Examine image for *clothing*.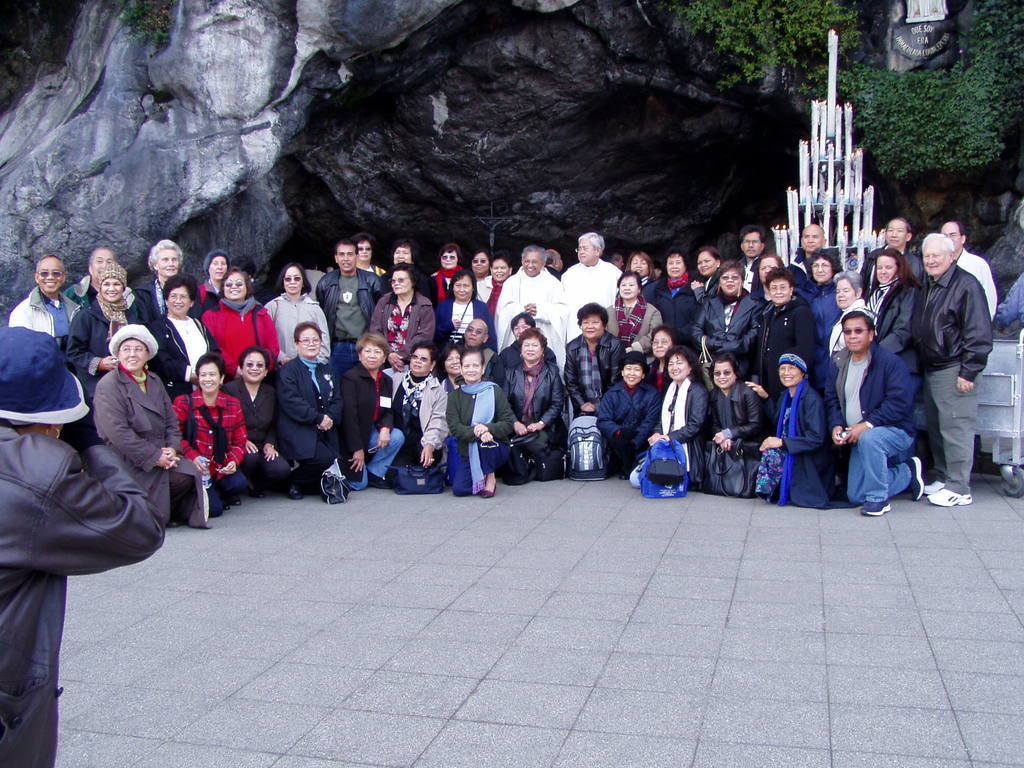
Examination result: Rect(905, 261, 996, 499).
